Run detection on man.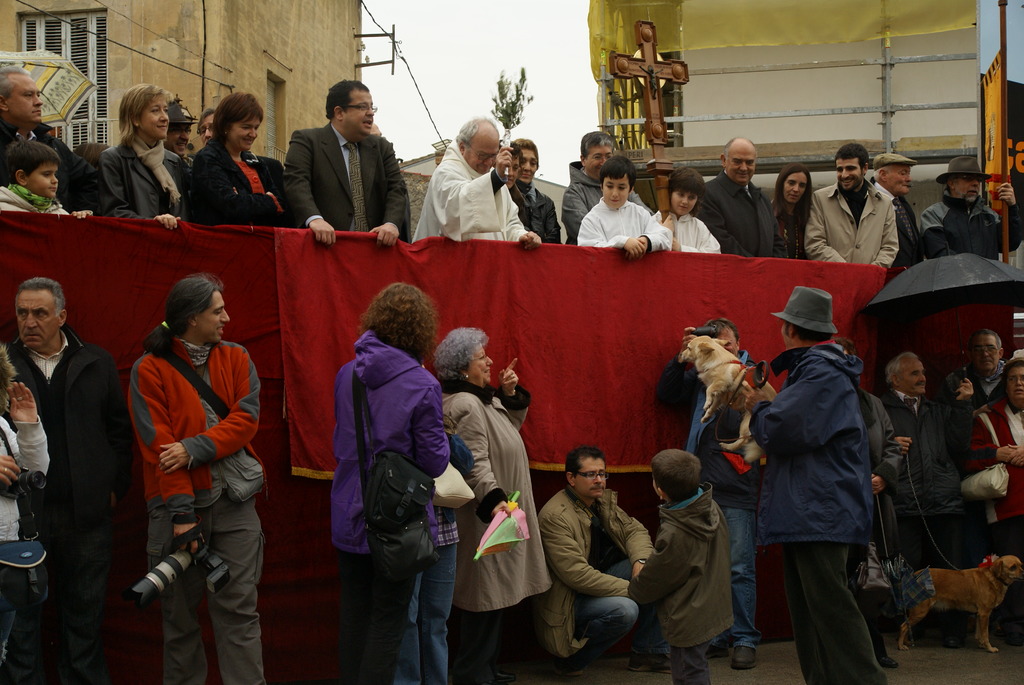
Result: [697,134,786,264].
